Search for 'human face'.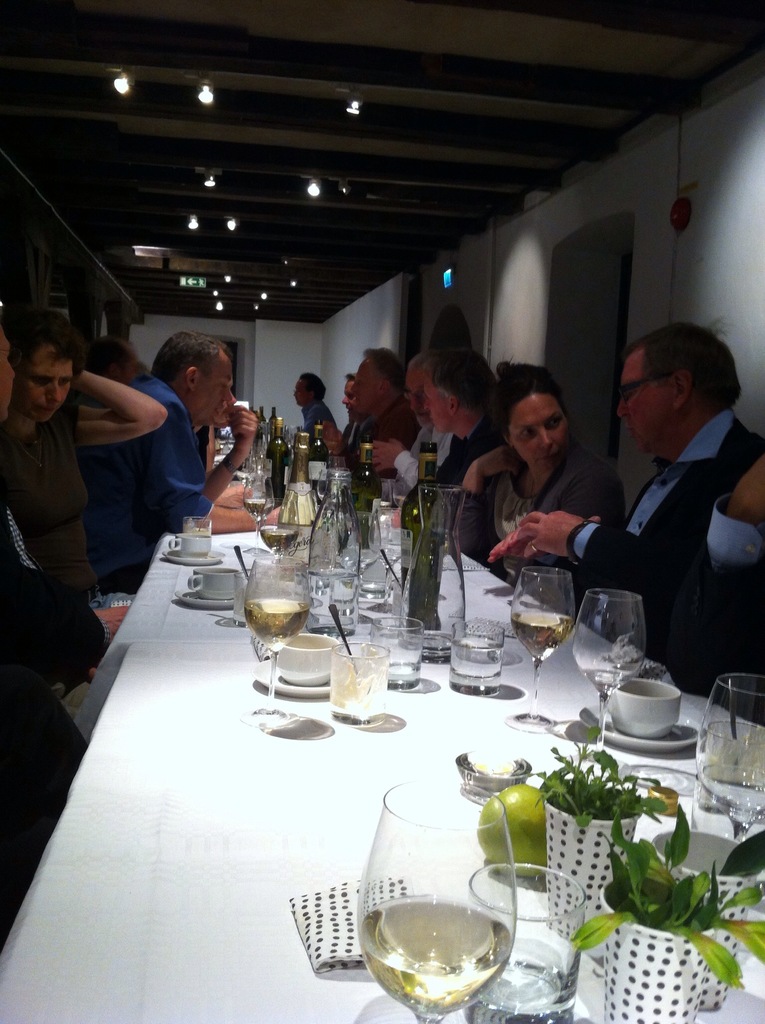
Found at rect(408, 366, 427, 433).
